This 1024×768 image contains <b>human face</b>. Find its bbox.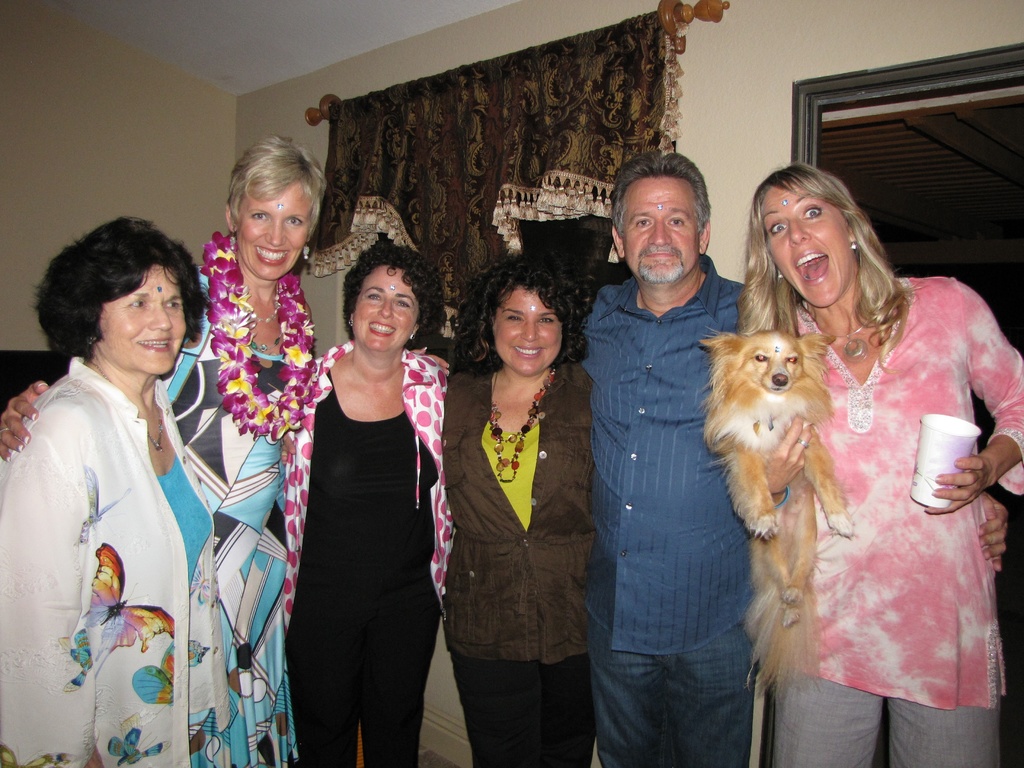
102,266,186,378.
